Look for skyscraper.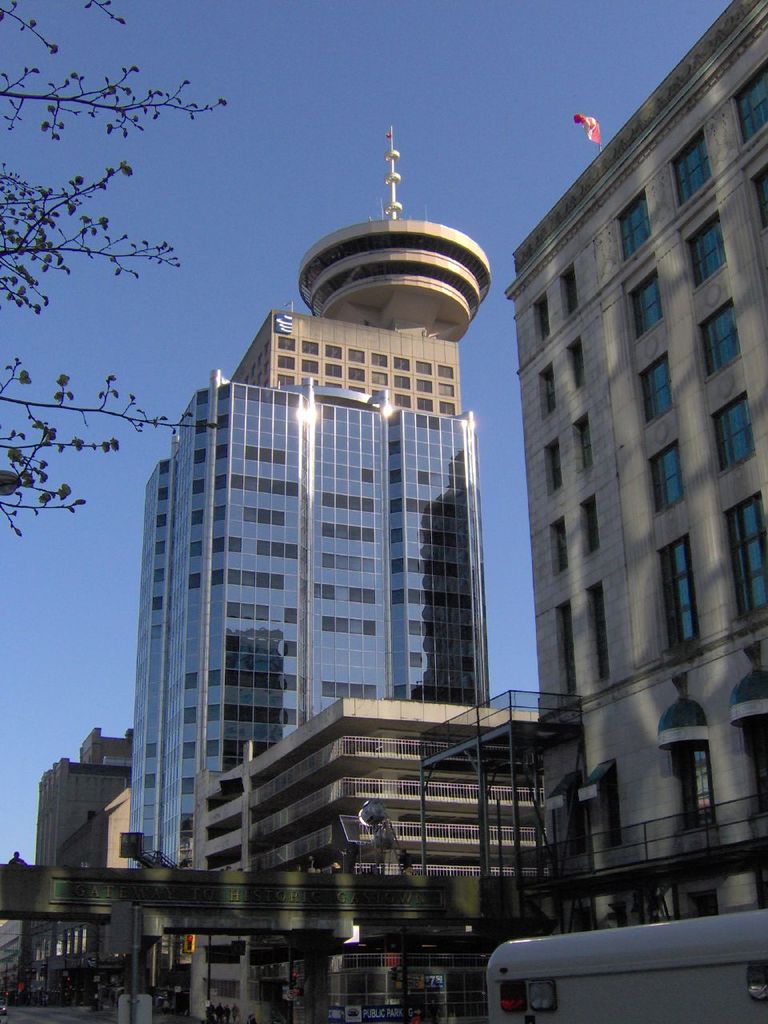
Found: BBox(490, 61, 740, 904).
